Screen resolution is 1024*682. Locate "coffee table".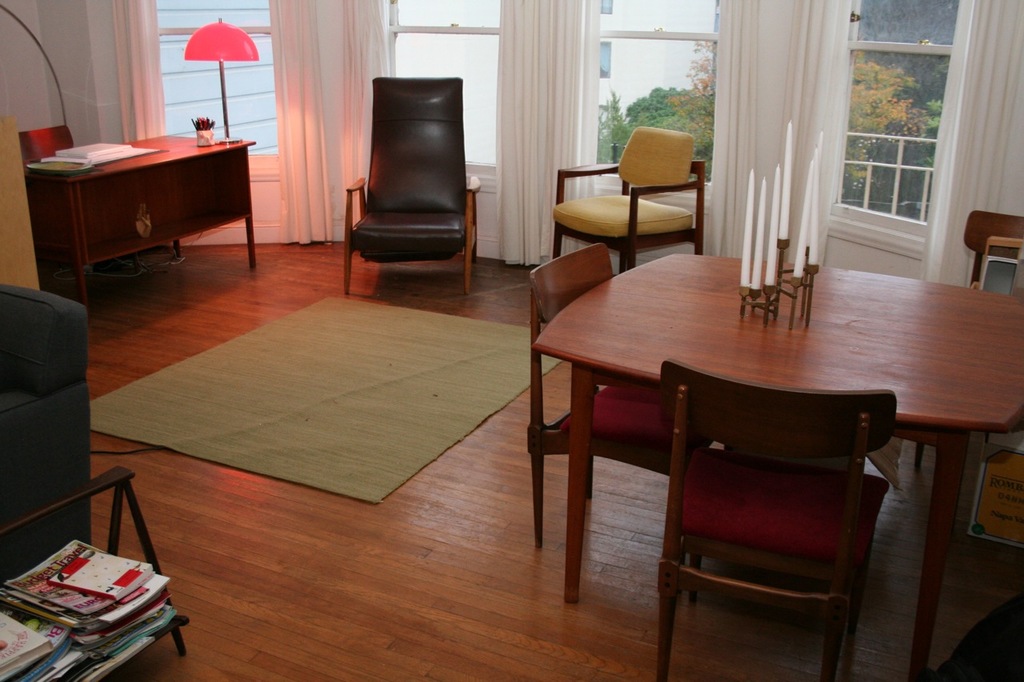
(542,219,1002,572).
